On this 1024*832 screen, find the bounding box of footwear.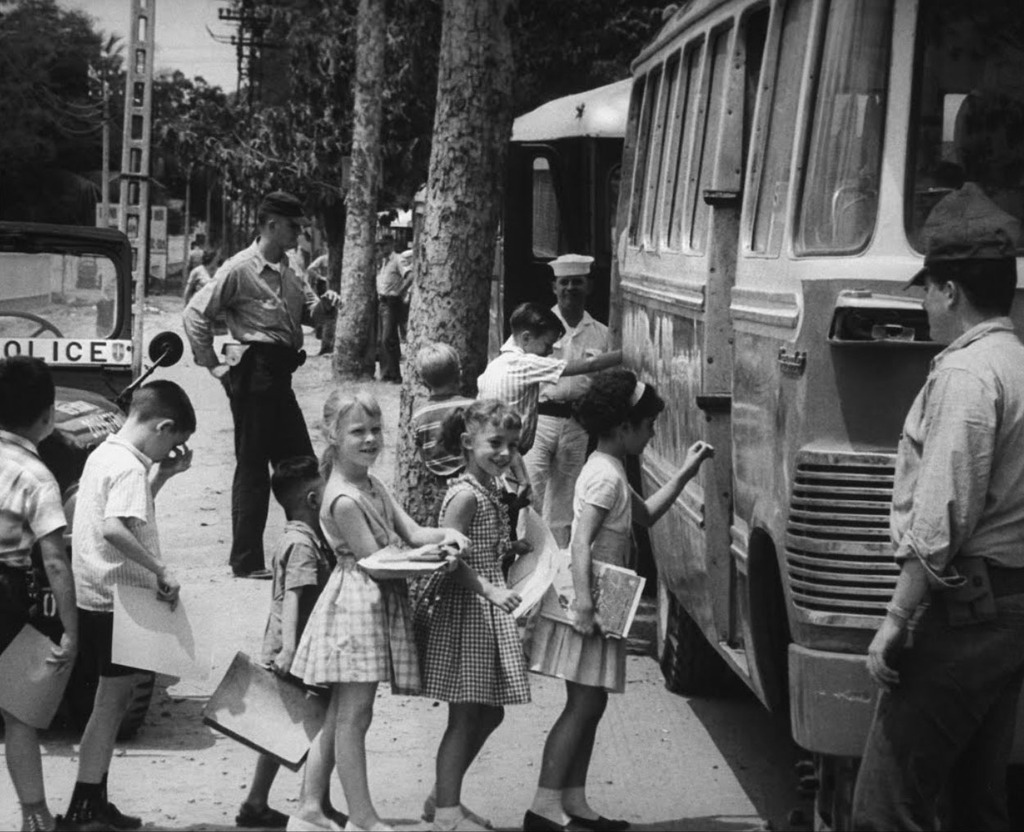
Bounding box: (62, 771, 143, 831).
